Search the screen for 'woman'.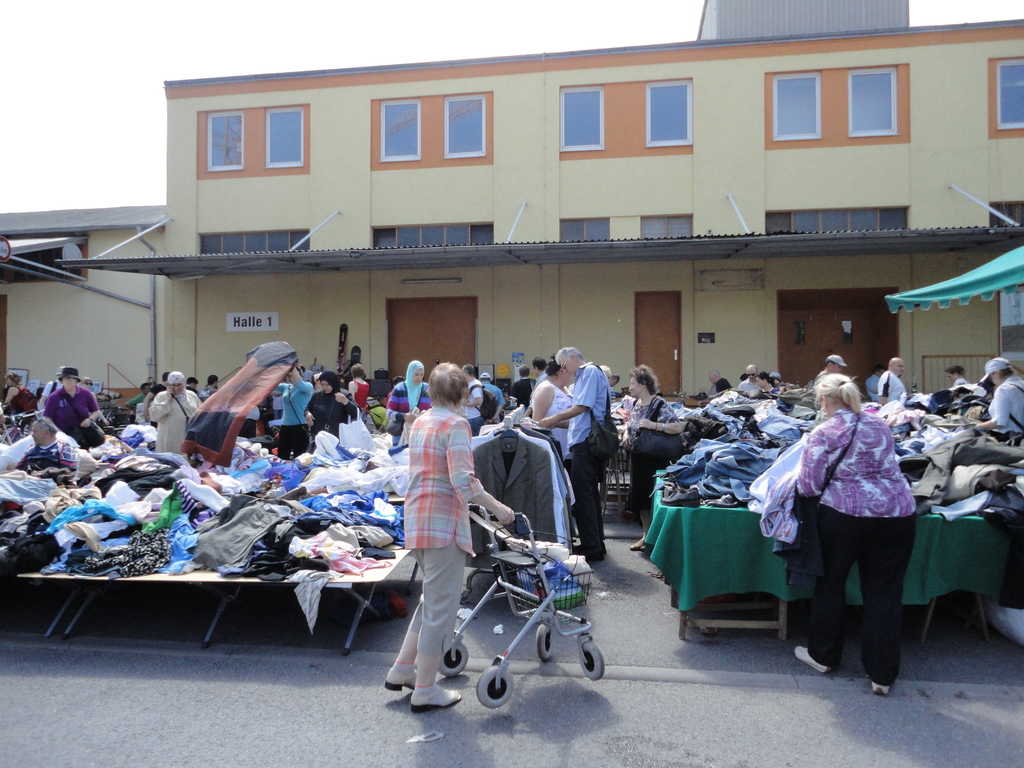
Found at 766 367 934 688.
